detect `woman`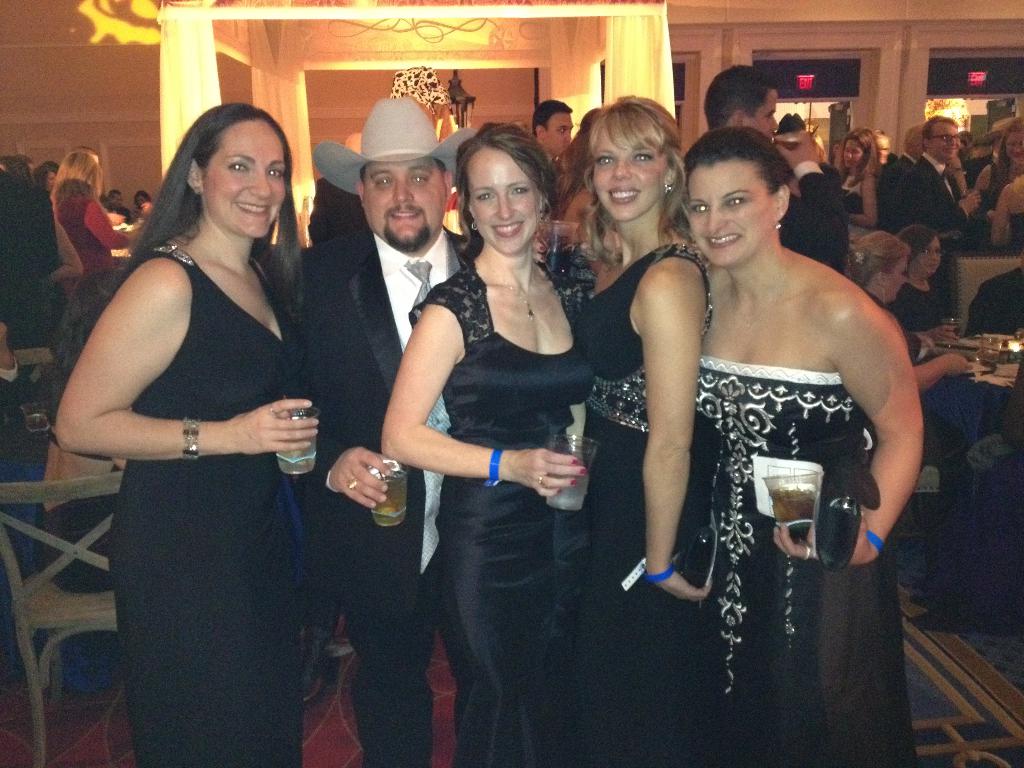
detection(378, 130, 619, 767)
